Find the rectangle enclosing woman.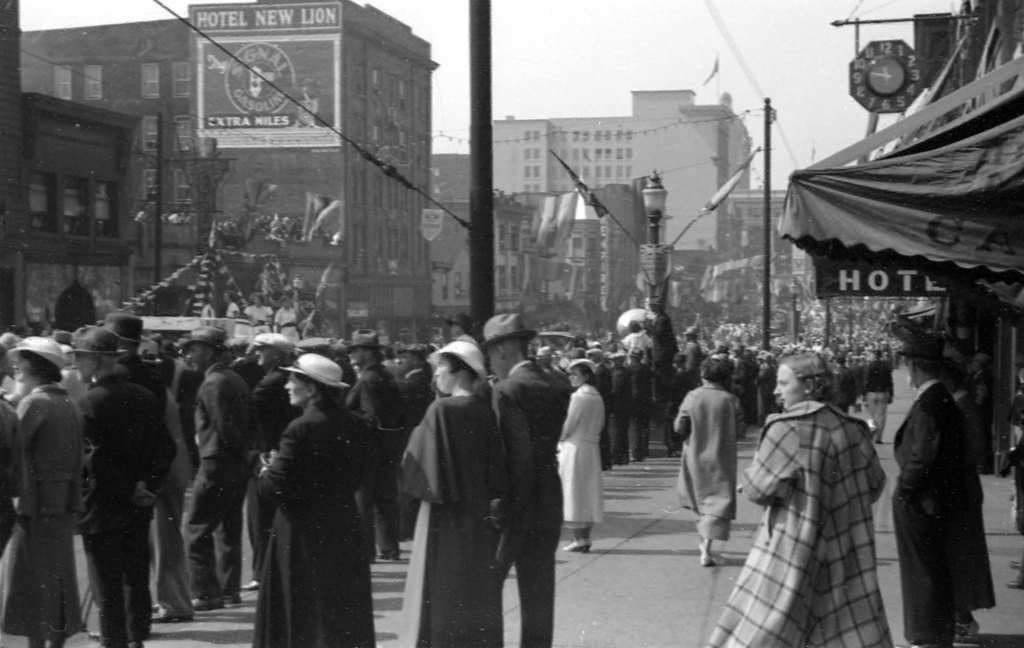
563:358:611:551.
